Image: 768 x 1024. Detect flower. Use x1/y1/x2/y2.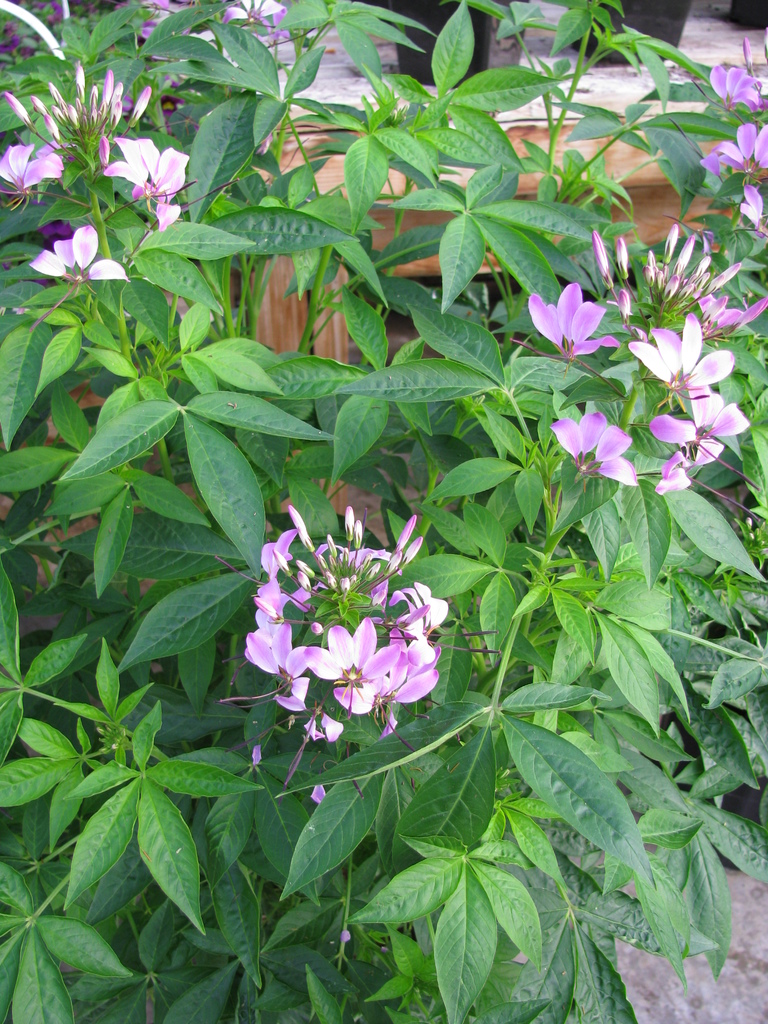
708/116/765/235.
